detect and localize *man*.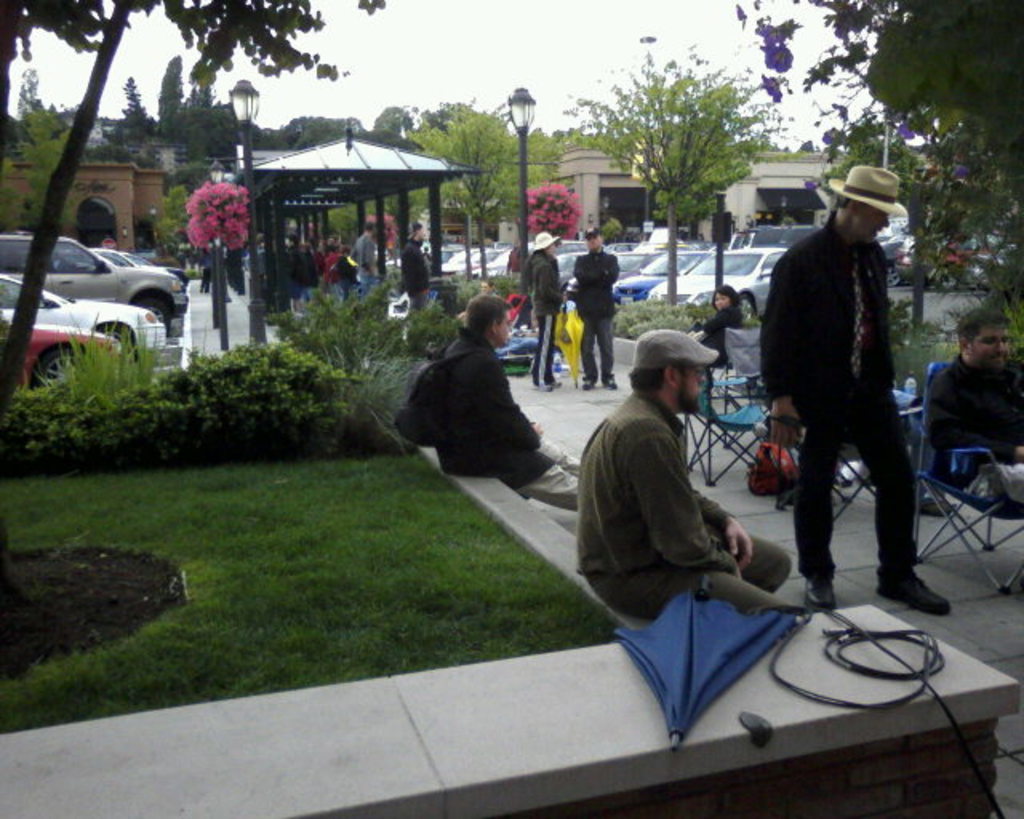
Localized at BBox(574, 326, 806, 621).
